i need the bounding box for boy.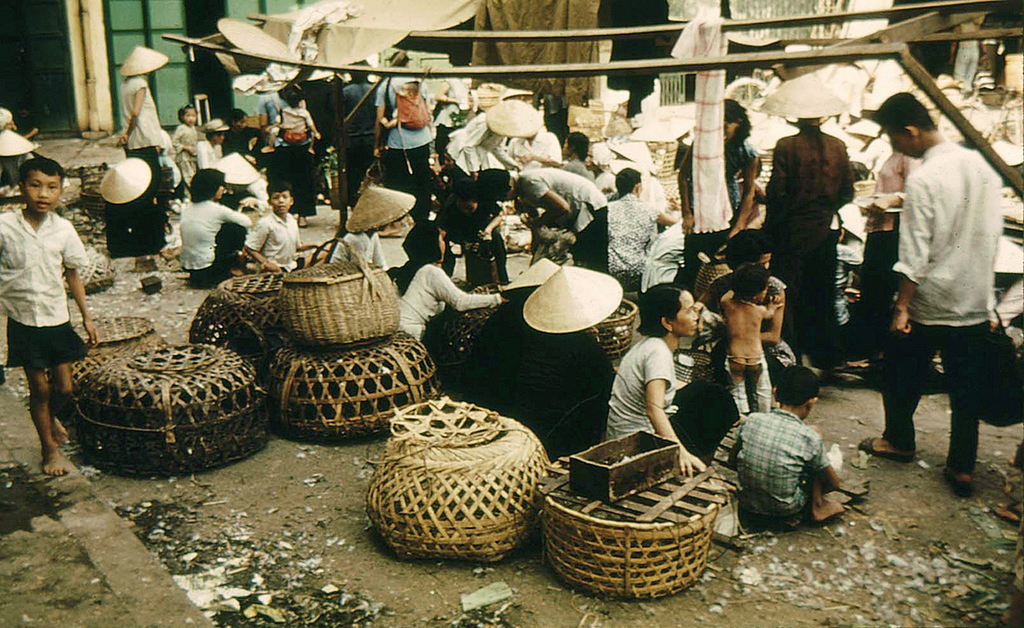
Here it is: rect(0, 128, 102, 476).
